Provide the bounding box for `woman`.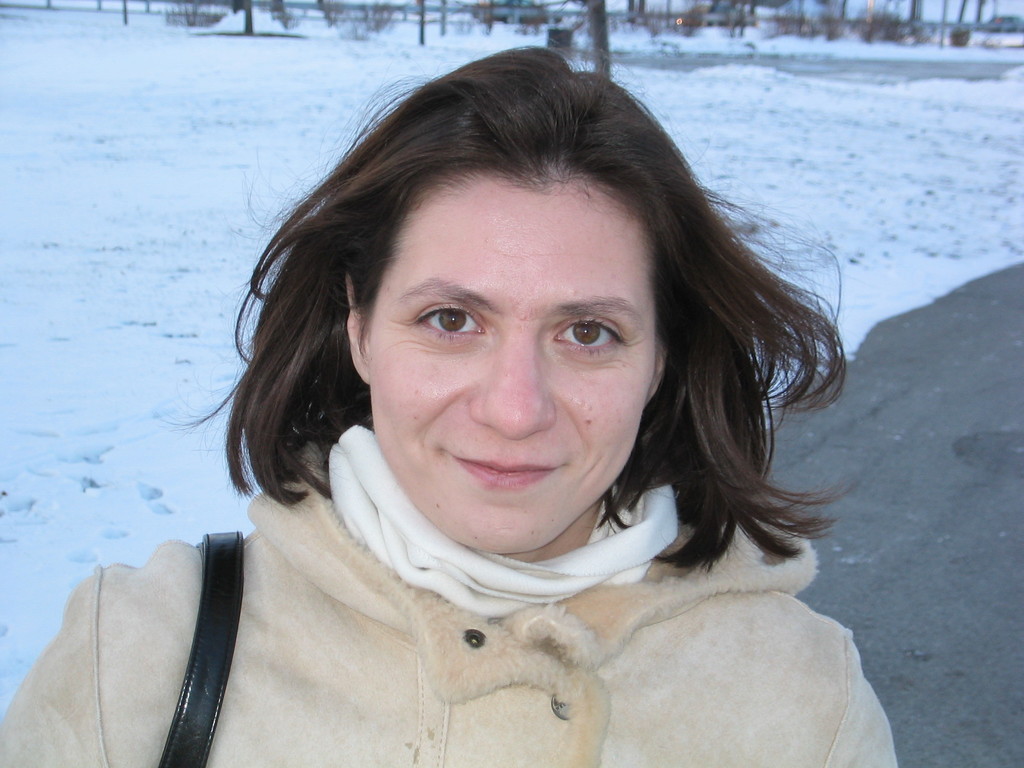
box=[0, 33, 902, 767].
